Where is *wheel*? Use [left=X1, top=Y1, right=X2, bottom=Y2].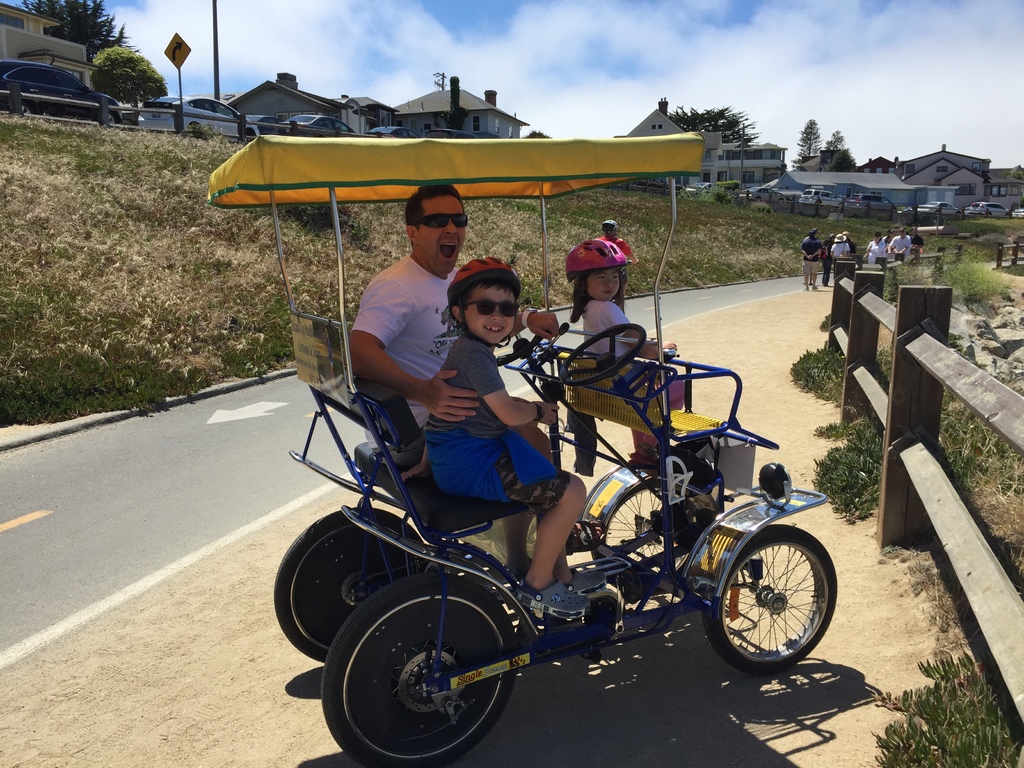
[left=603, top=484, right=710, bottom=579].
